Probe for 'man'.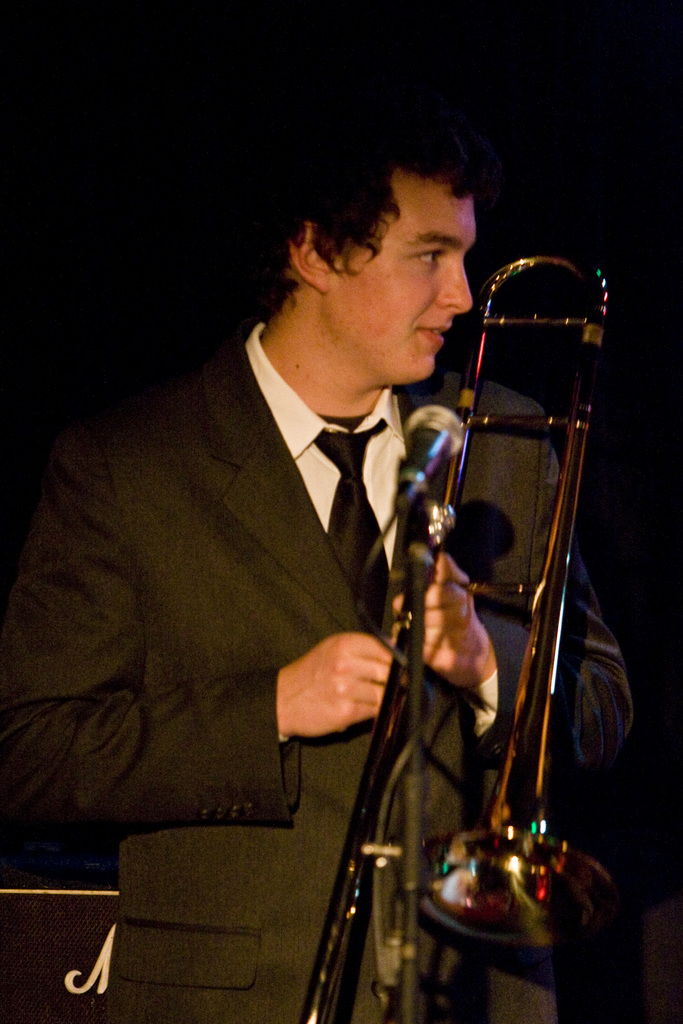
Probe result: x1=0, y1=125, x2=645, y2=1023.
